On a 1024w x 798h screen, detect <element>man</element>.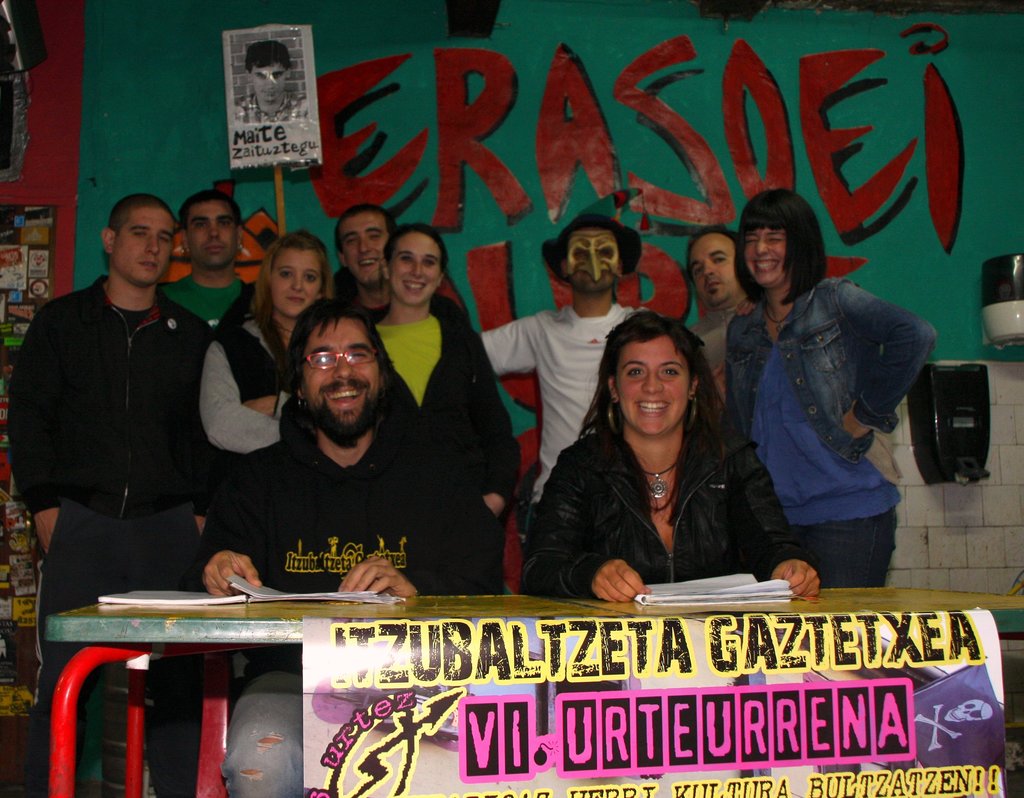
(left=328, top=204, right=399, bottom=325).
